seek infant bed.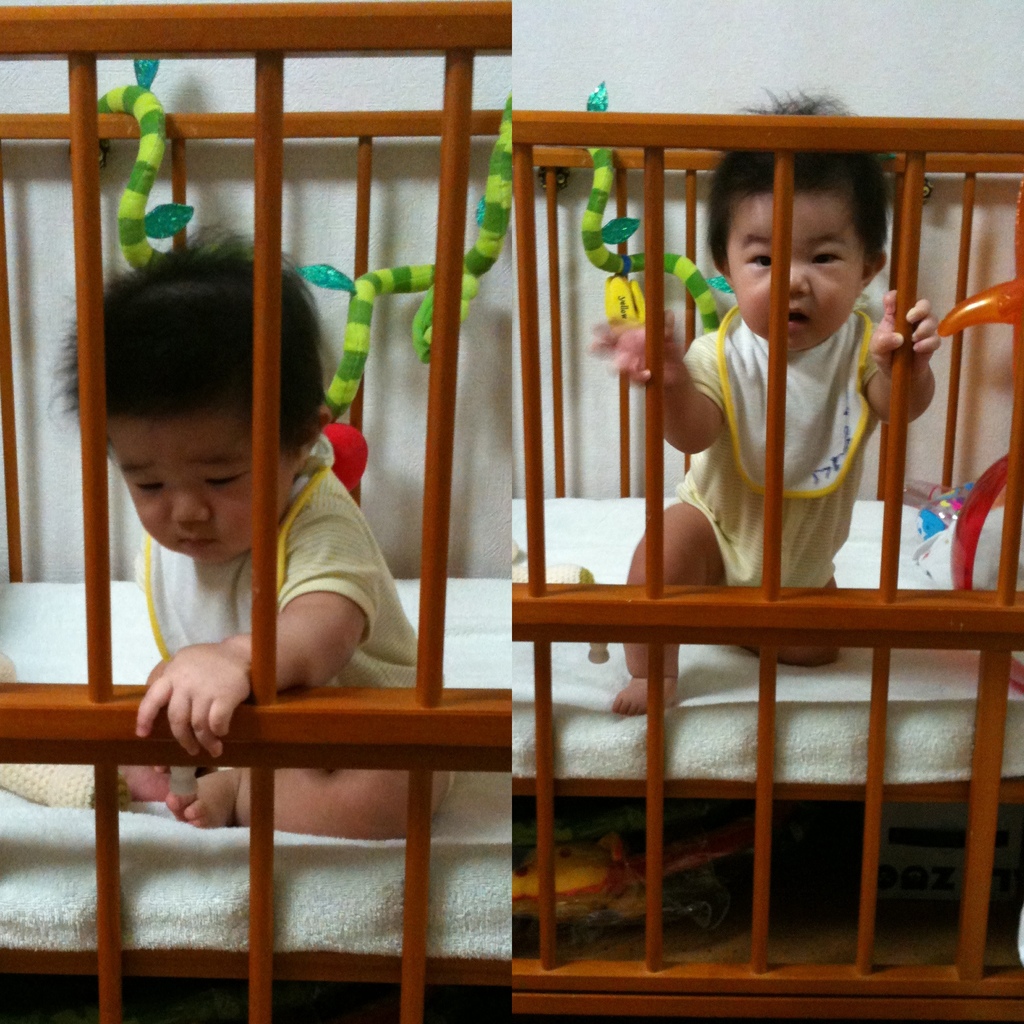
bbox(0, 0, 509, 1023).
